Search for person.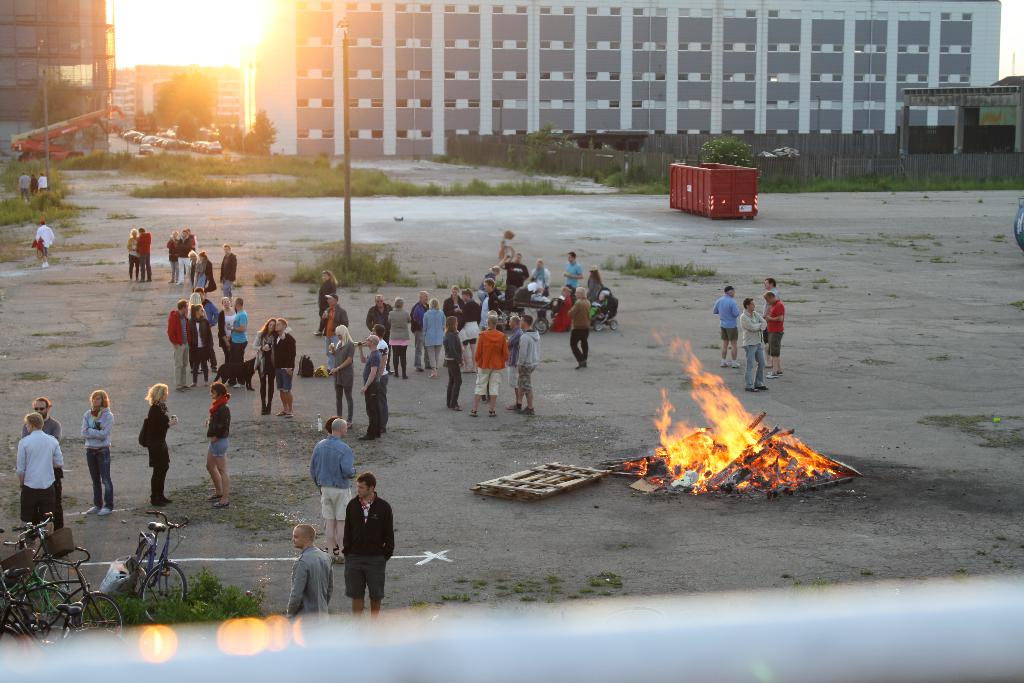
Found at rect(28, 172, 42, 195).
